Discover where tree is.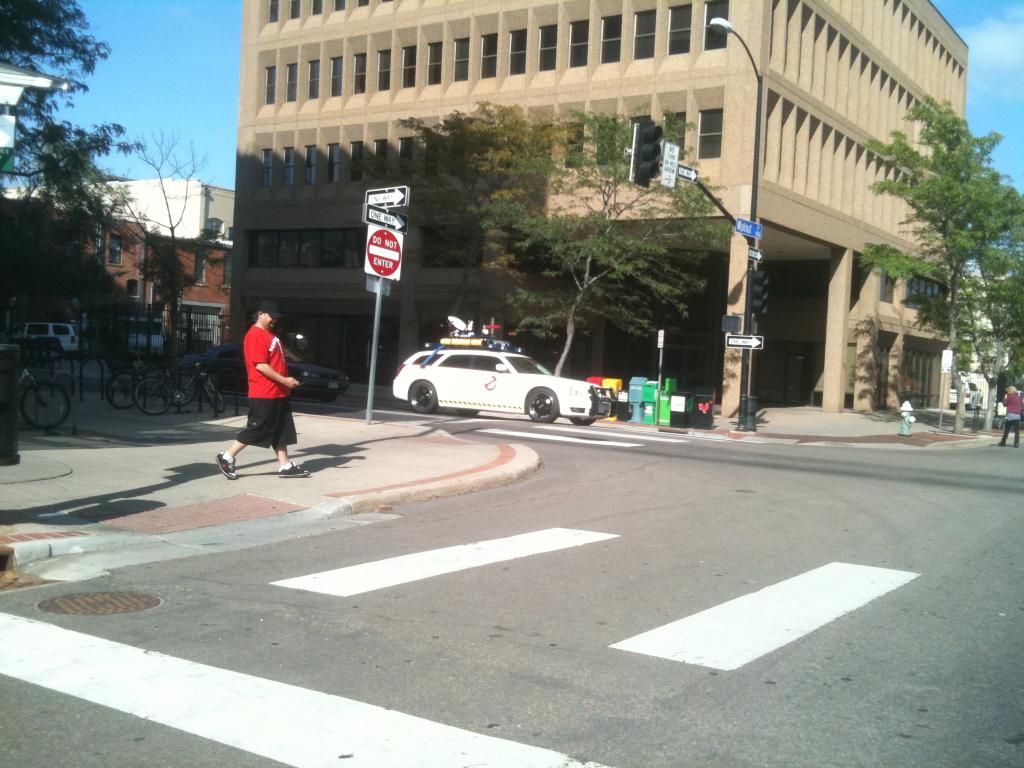
Discovered at [left=103, top=127, right=217, bottom=417].
